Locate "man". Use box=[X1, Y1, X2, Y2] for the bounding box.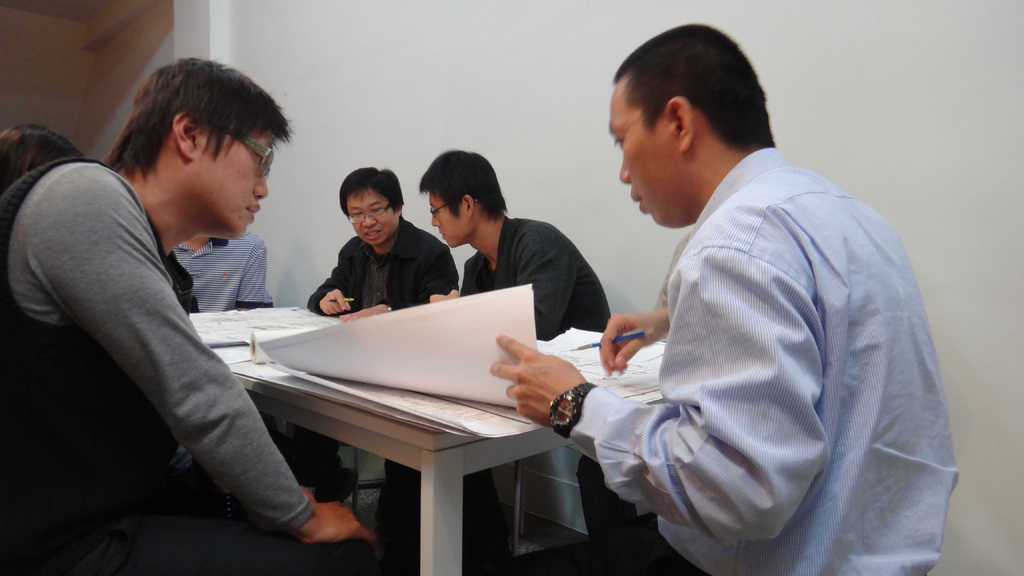
box=[0, 54, 372, 575].
